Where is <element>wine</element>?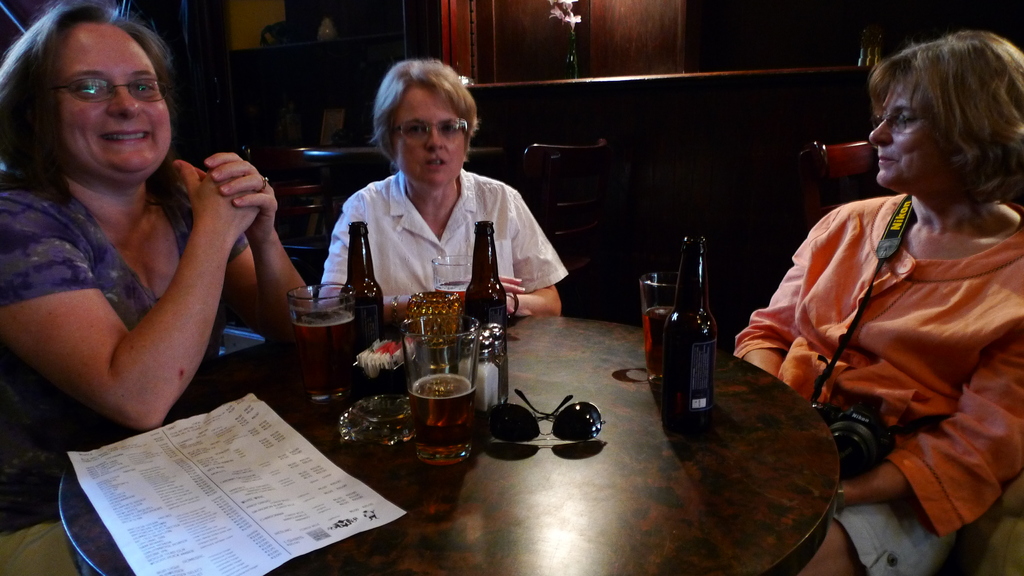
<bbox>458, 213, 516, 362</bbox>.
